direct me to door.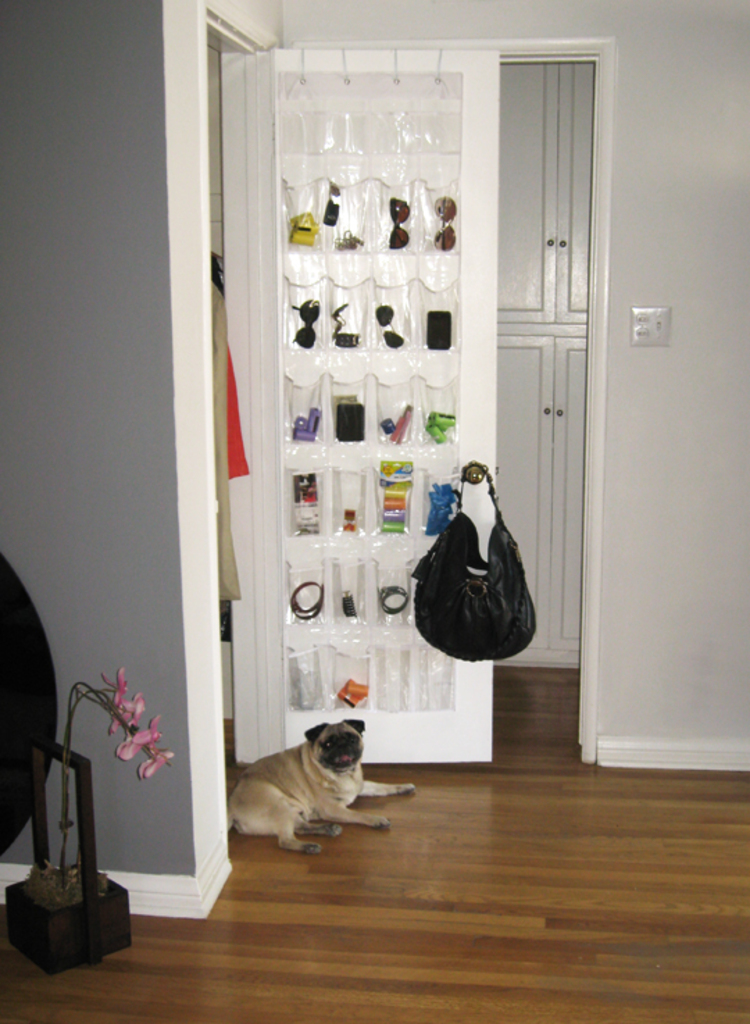
Direction: detection(231, 46, 499, 766).
